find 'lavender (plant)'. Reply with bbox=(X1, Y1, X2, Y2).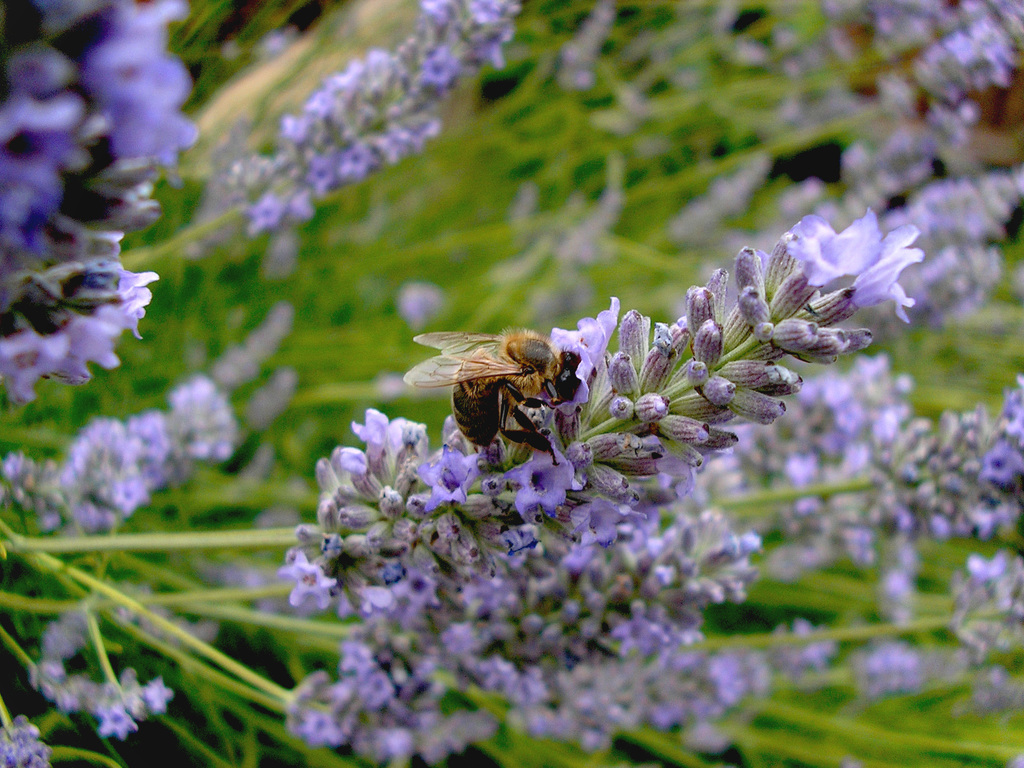
bbox=(0, 286, 137, 395).
